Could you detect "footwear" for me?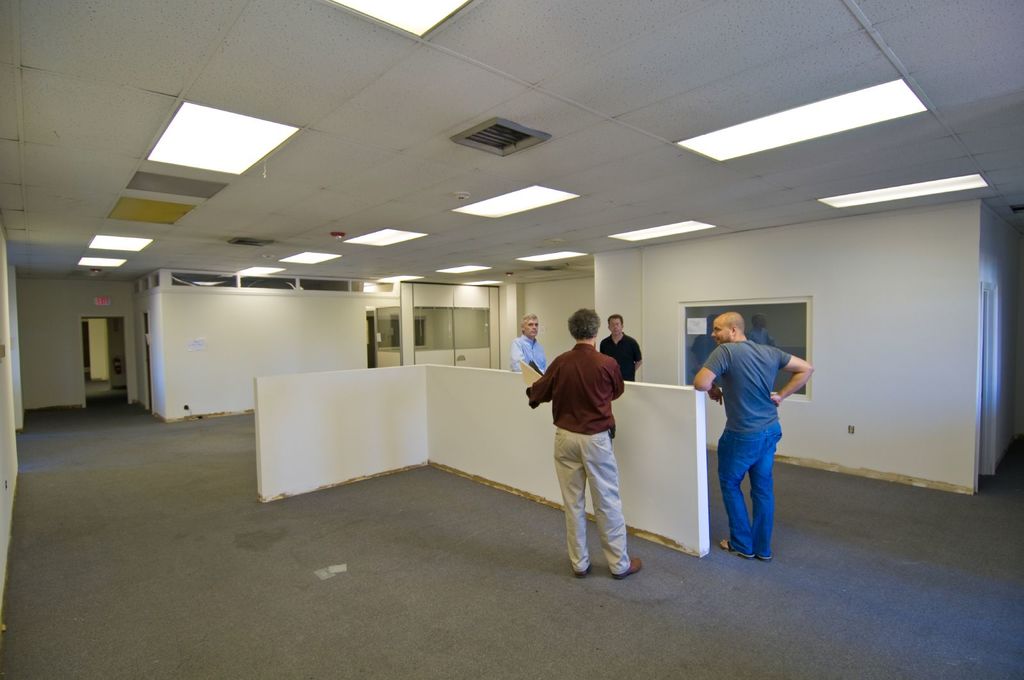
Detection result: 613/557/643/578.
